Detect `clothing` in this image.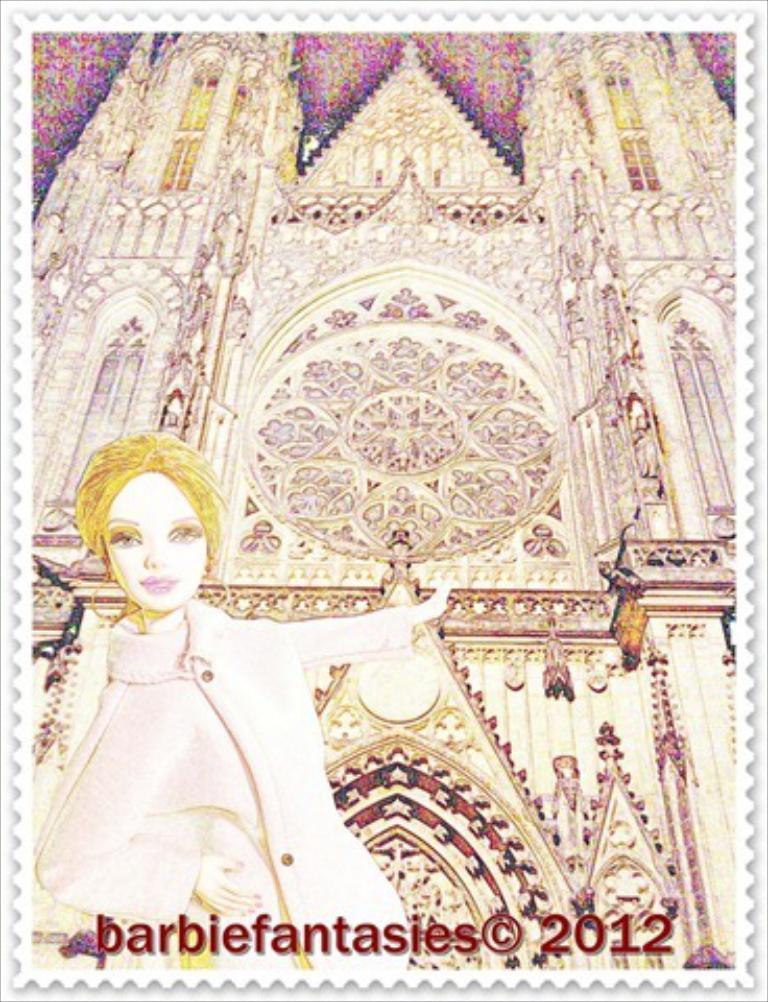
Detection: bbox=[15, 526, 382, 923].
